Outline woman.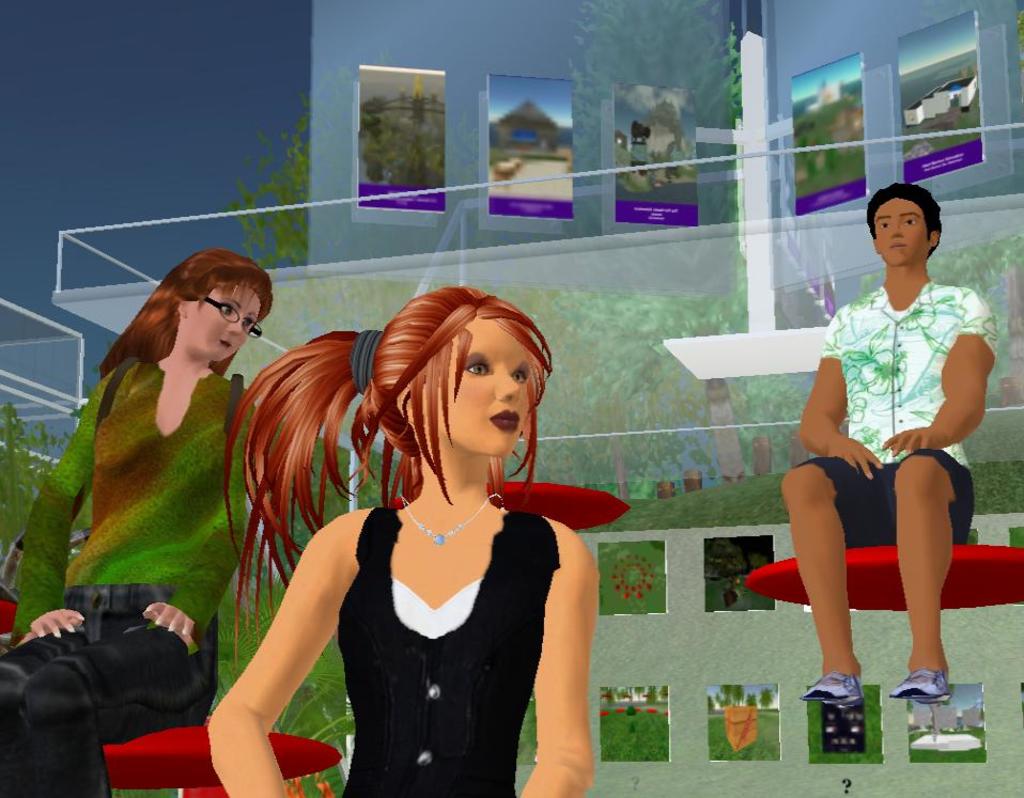
Outline: region(0, 248, 274, 794).
